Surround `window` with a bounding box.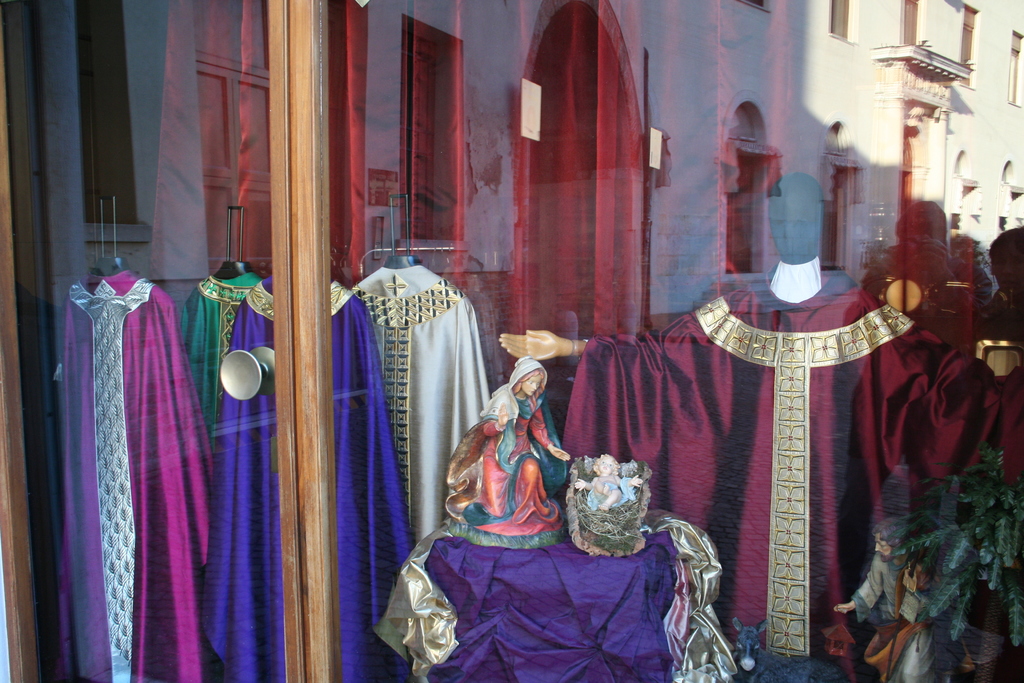
bbox=[903, 1, 923, 47].
